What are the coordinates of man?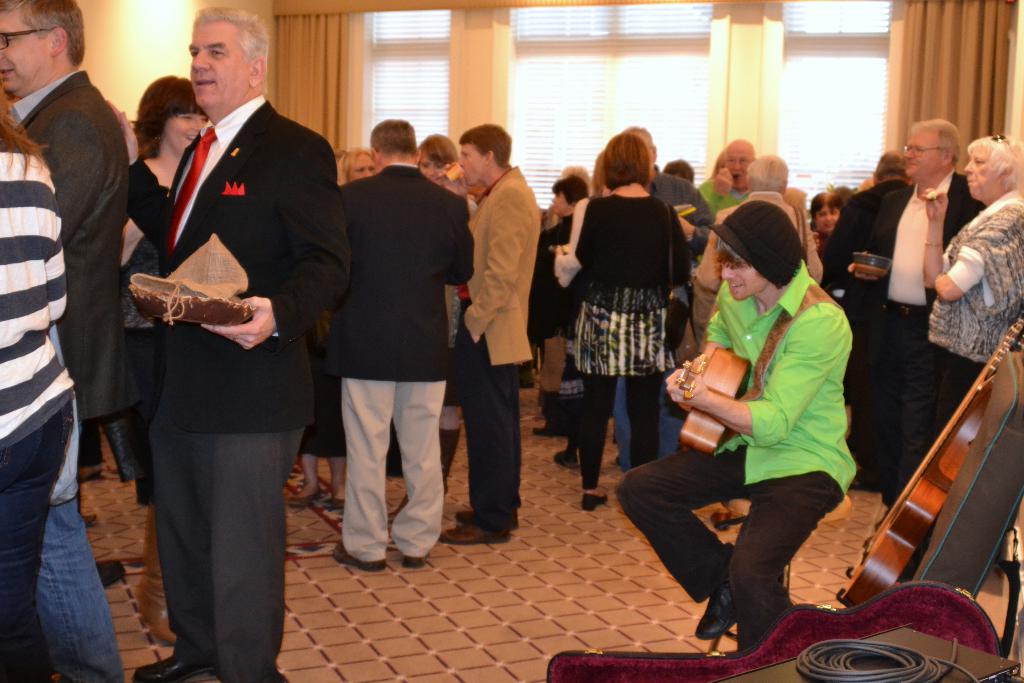
bbox=(684, 139, 759, 333).
